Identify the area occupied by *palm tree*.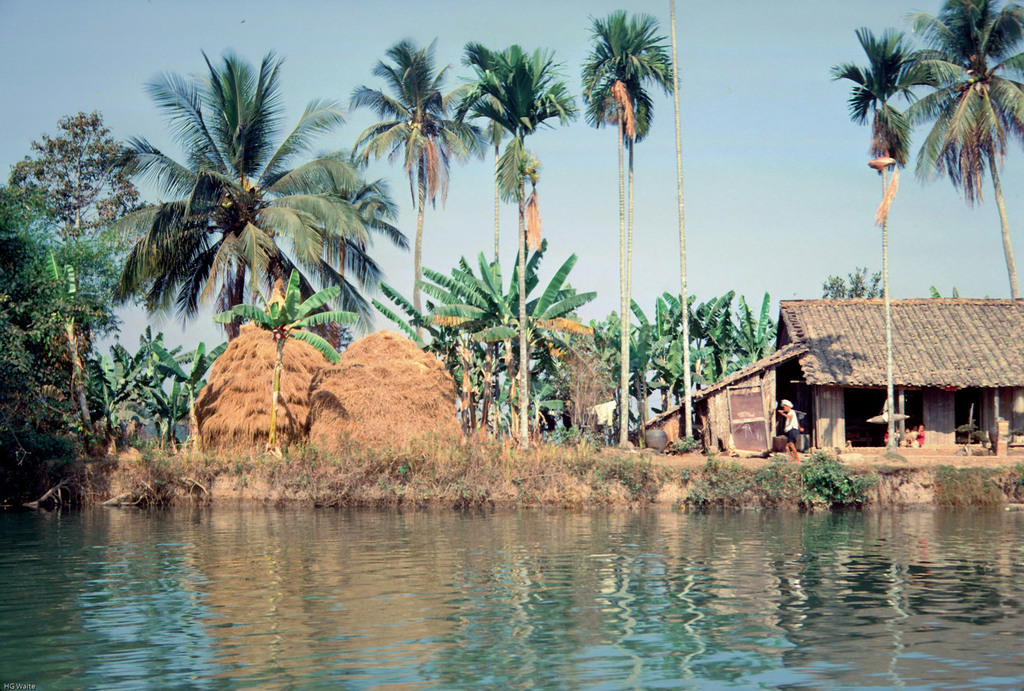
Area: <box>828,29,925,453</box>.
